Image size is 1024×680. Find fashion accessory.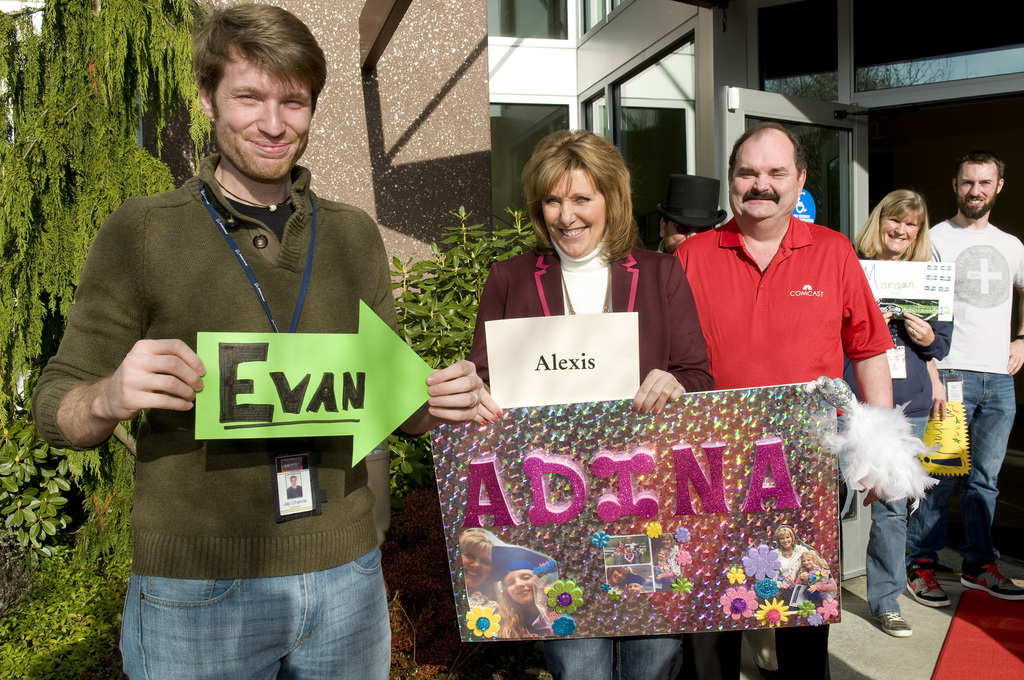
x1=632 y1=407 x2=636 y2=412.
